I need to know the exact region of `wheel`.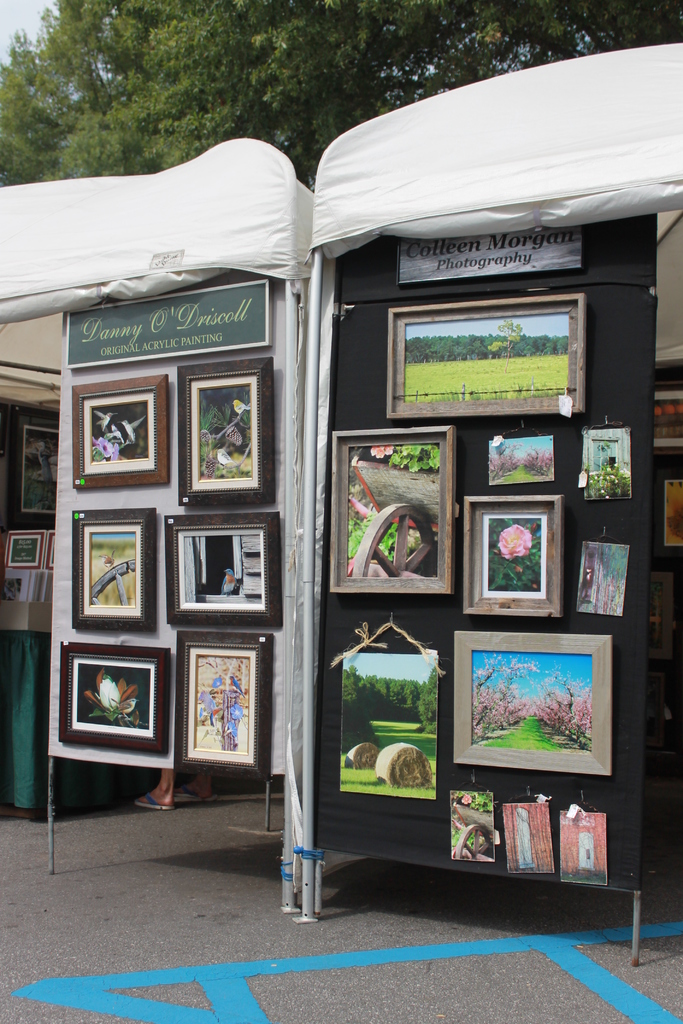
Region: (x1=353, y1=503, x2=449, y2=584).
